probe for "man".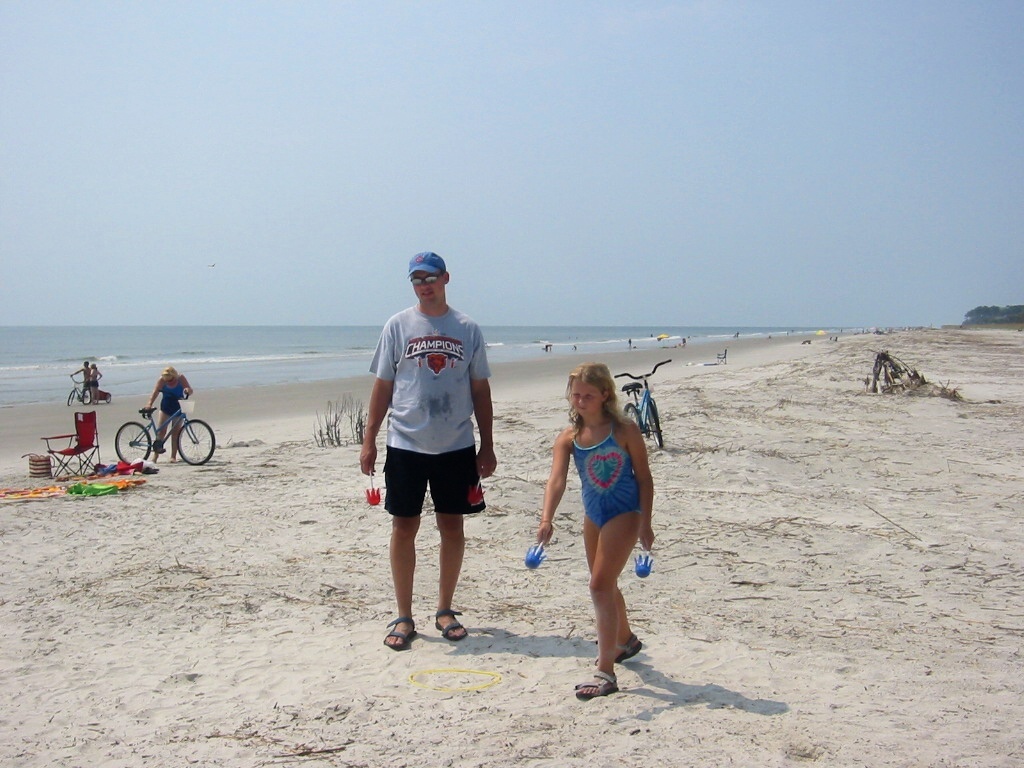
Probe result: detection(351, 251, 500, 660).
